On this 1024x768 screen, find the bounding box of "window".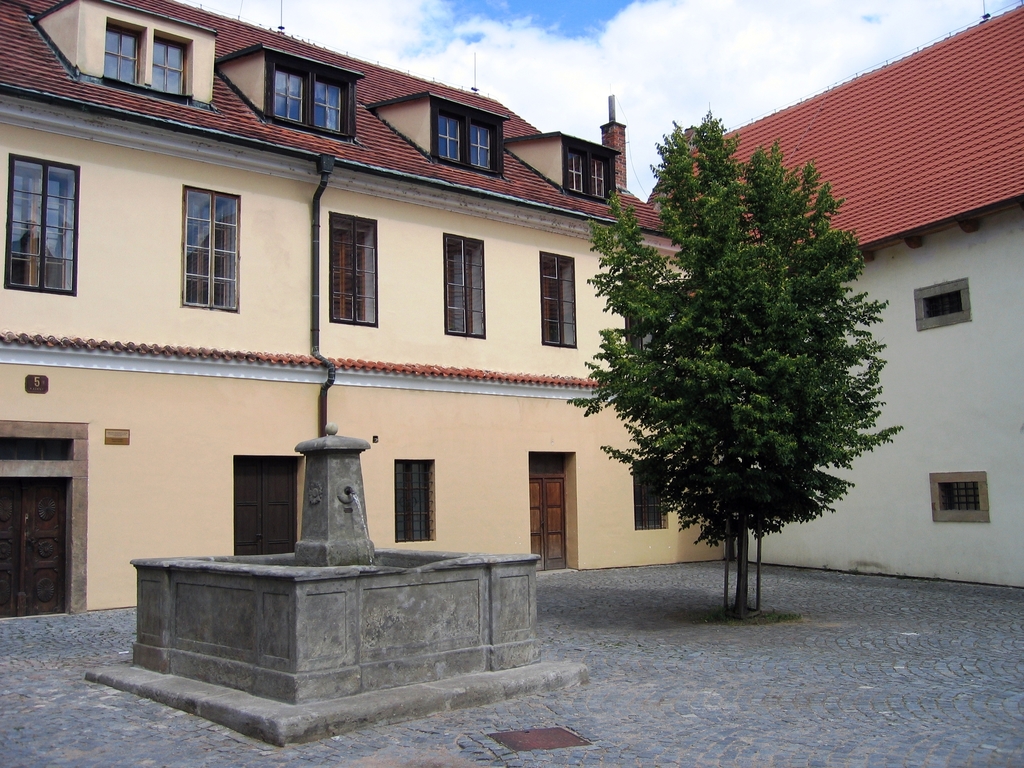
Bounding box: left=441, top=232, right=493, bottom=342.
